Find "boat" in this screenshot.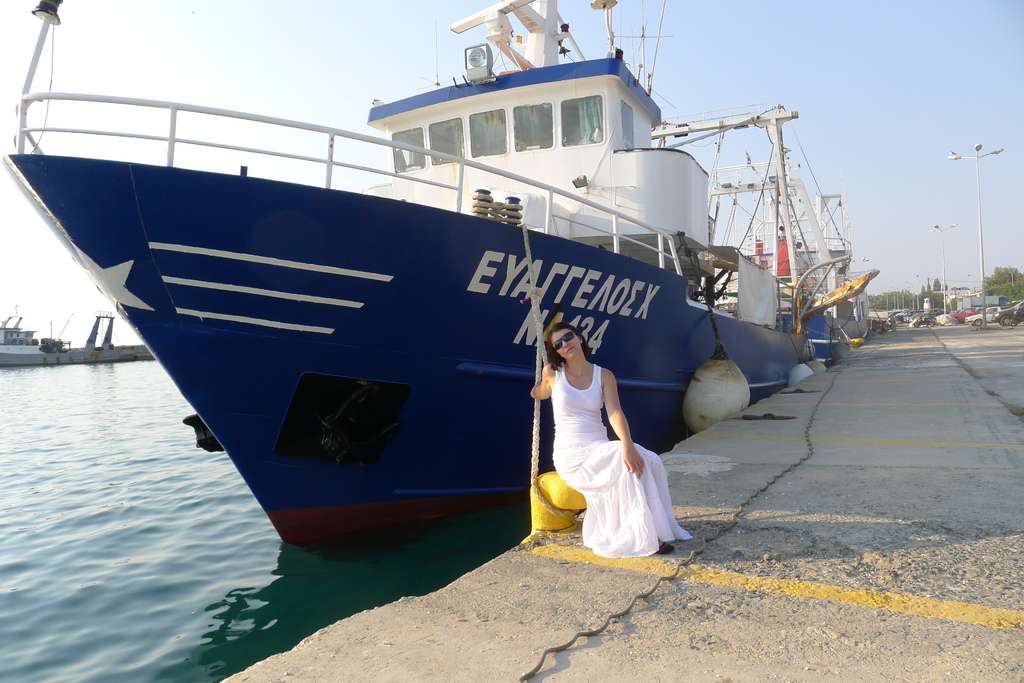
The bounding box for "boat" is [x1=25, y1=11, x2=858, y2=550].
